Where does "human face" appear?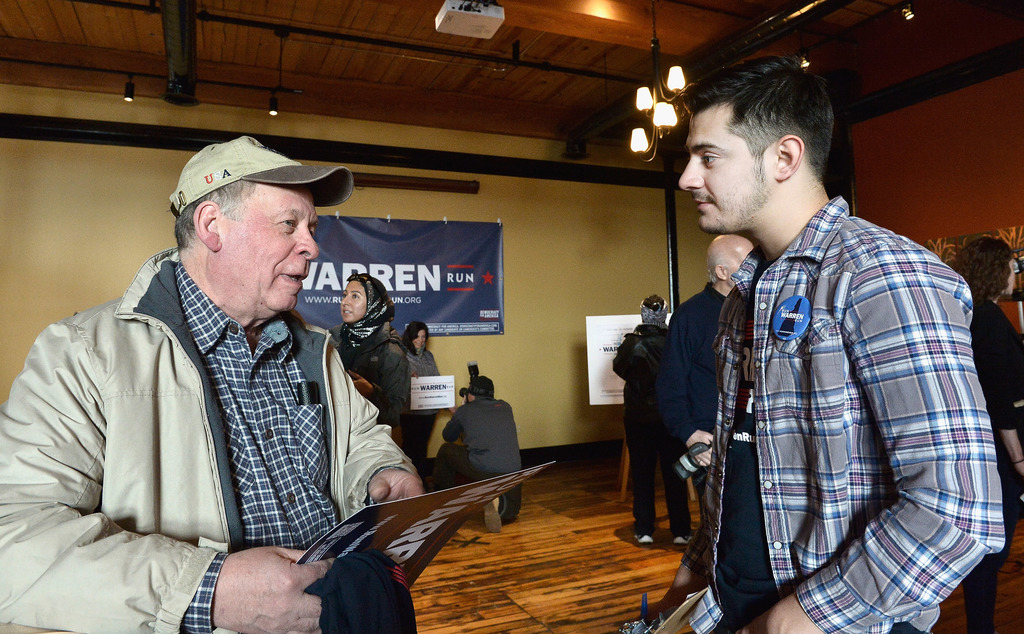
Appears at 221, 183, 321, 312.
